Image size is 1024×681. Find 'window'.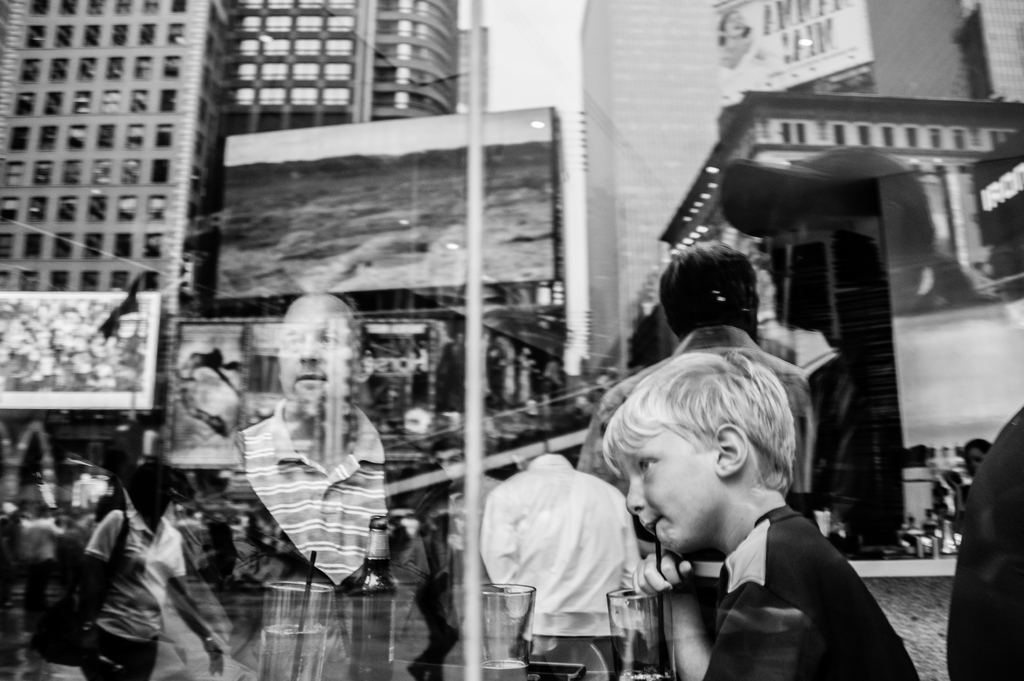
x1=52 y1=198 x2=77 y2=221.
